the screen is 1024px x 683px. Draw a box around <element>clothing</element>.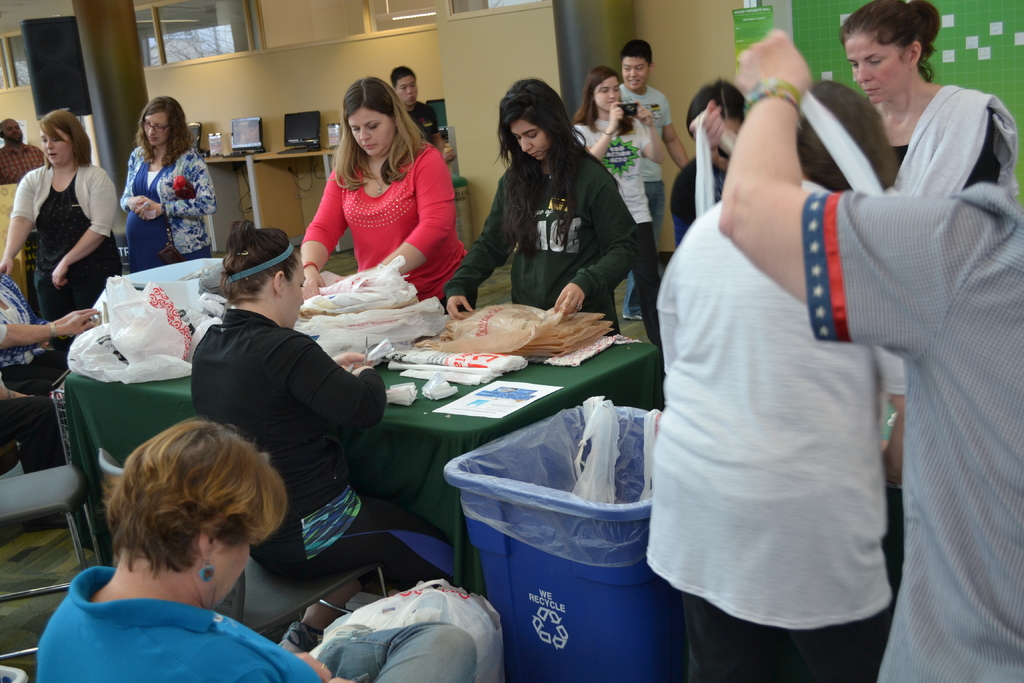
[122,145,217,272].
